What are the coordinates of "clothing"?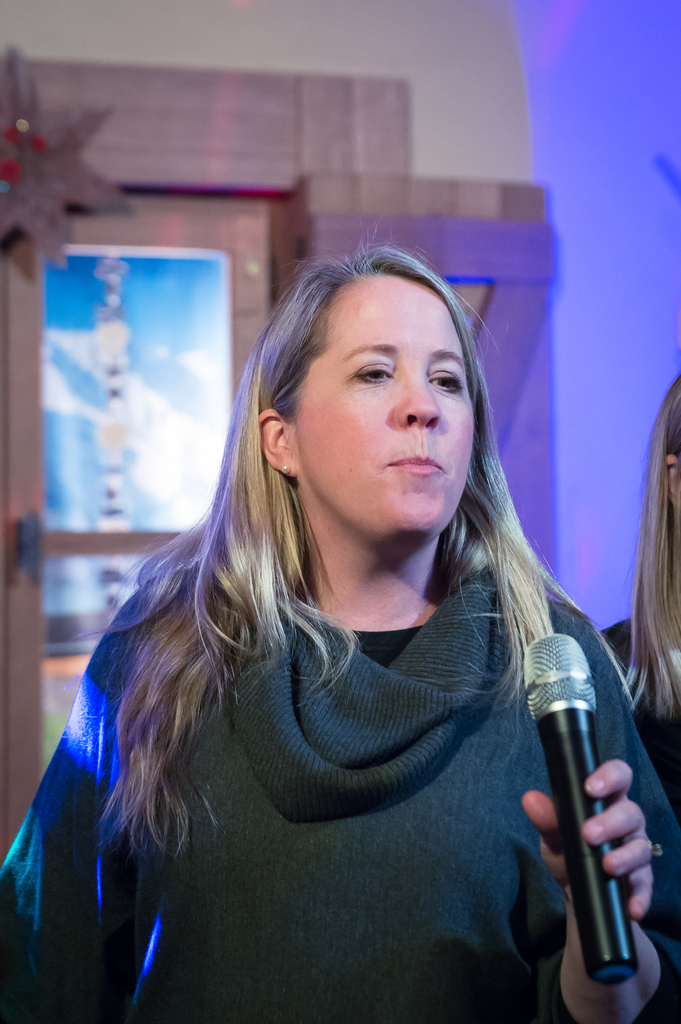
crop(582, 622, 680, 811).
